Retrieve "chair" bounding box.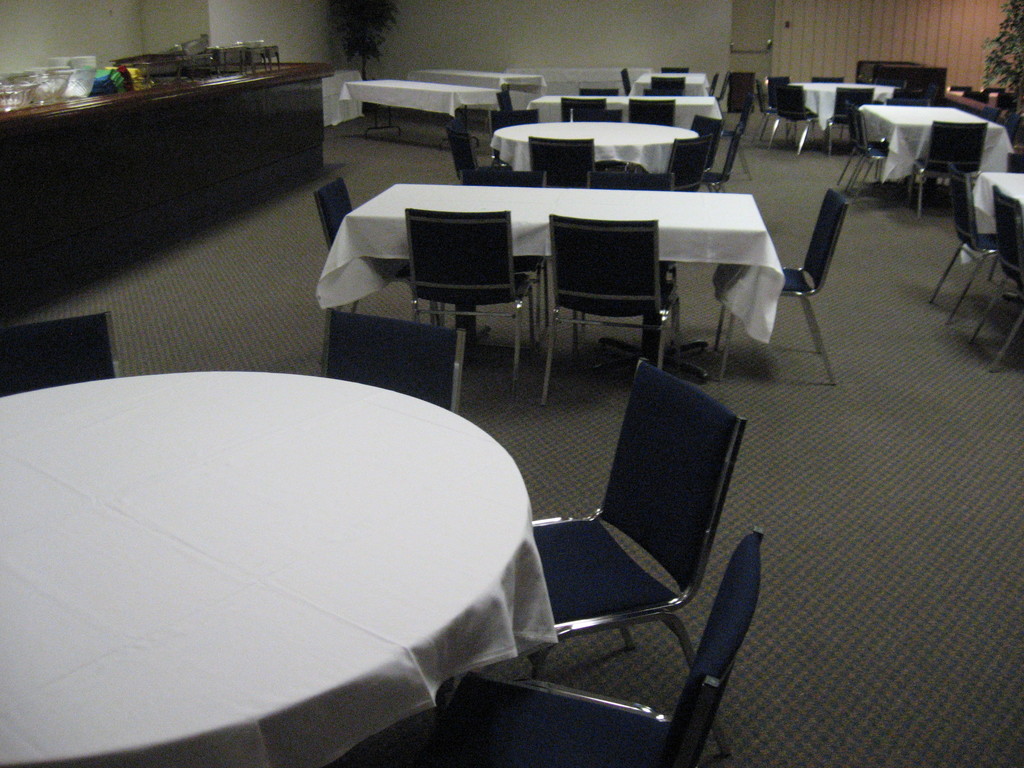
Bounding box: left=835, top=101, right=879, bottom=188.
